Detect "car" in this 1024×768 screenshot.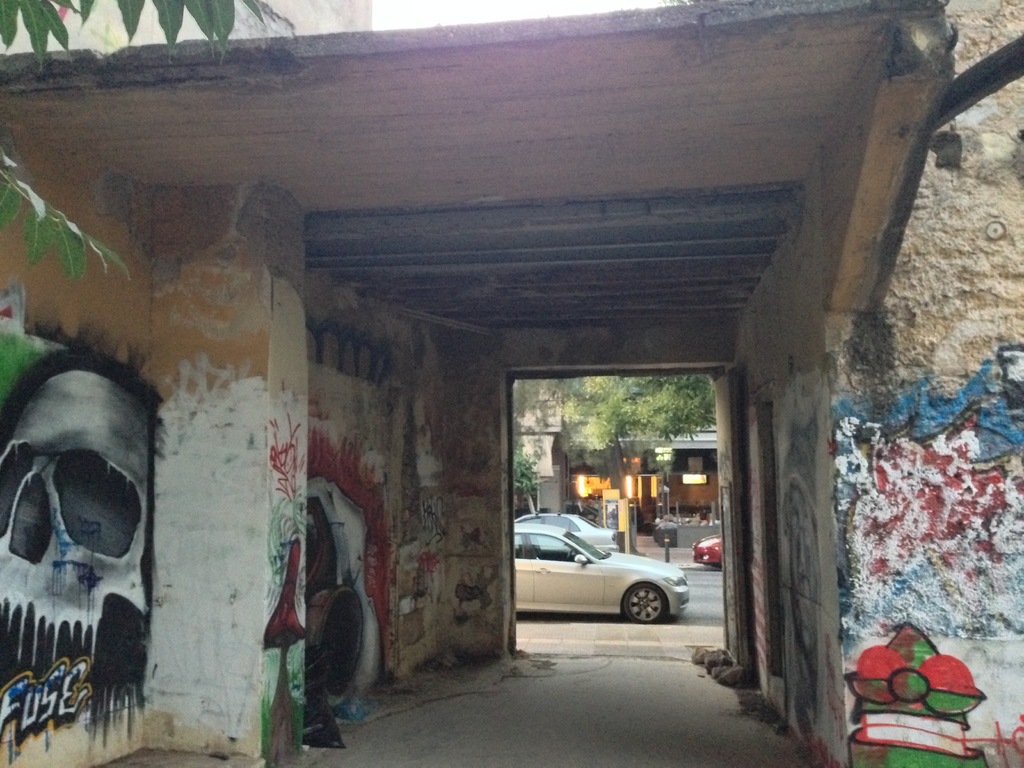
Detection: left=693, top=534, right=722, bottom=569.
